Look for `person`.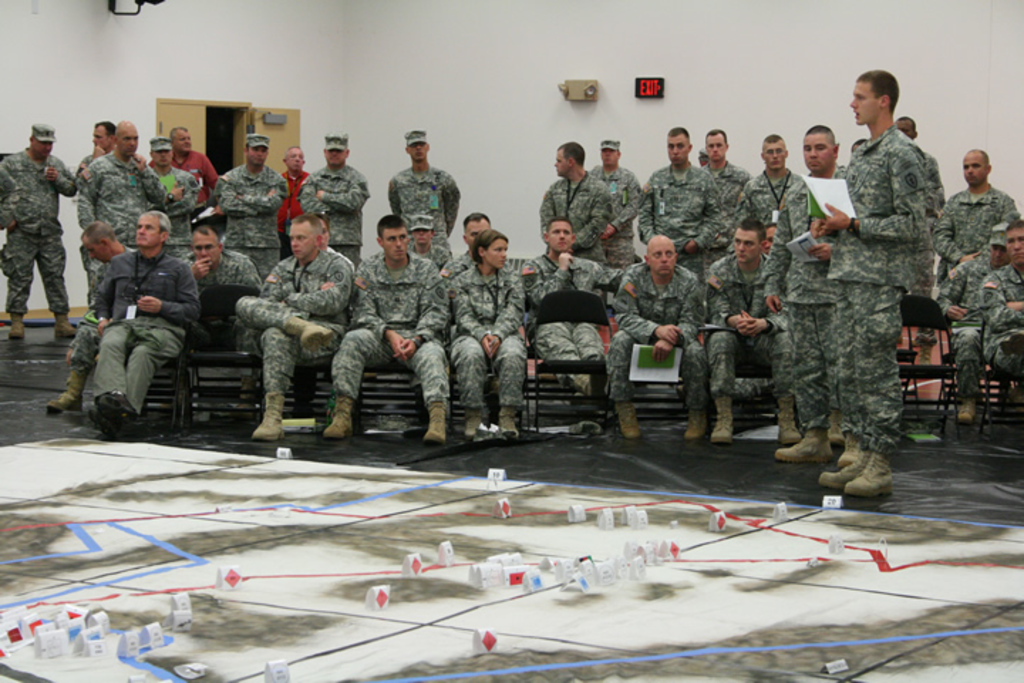
Found: (left=40, top=216, right=139, bottom=418).
